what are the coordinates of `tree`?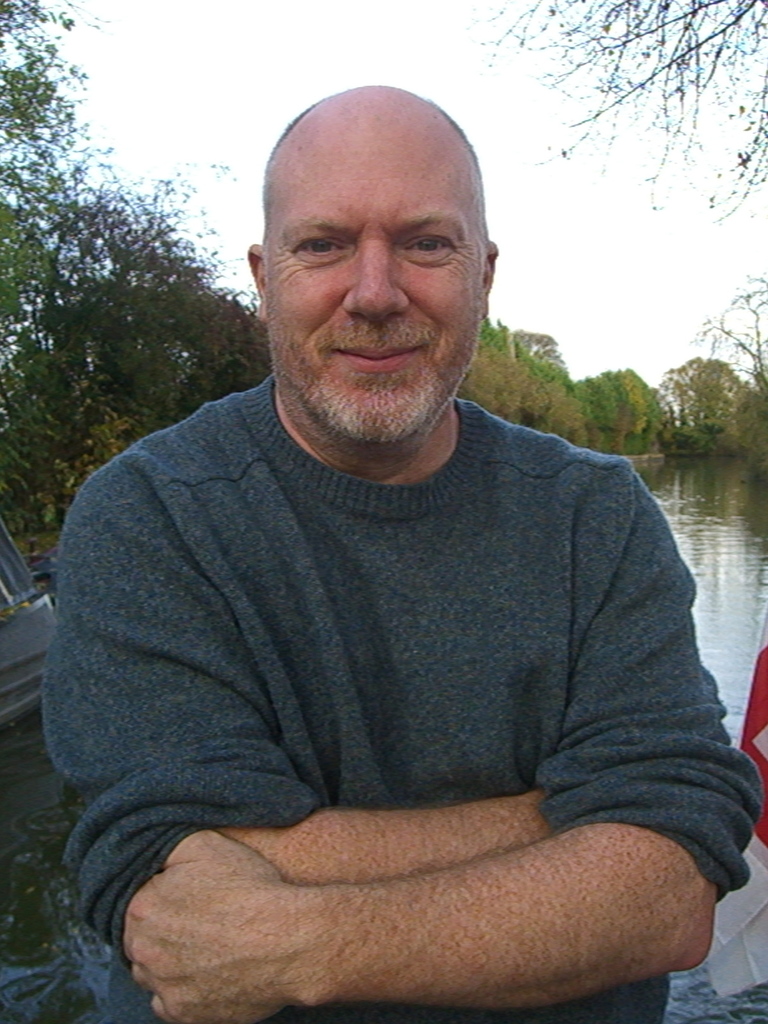
20:175:226:507.
